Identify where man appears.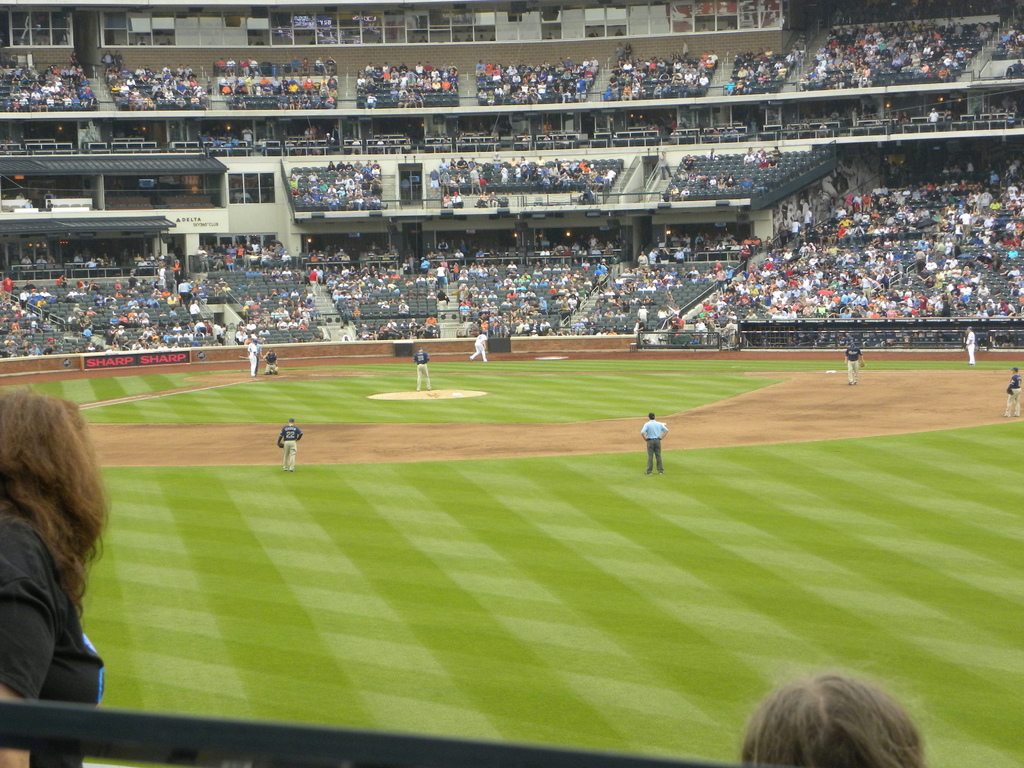
Appears at BBox(244, 333, 253, 376).
